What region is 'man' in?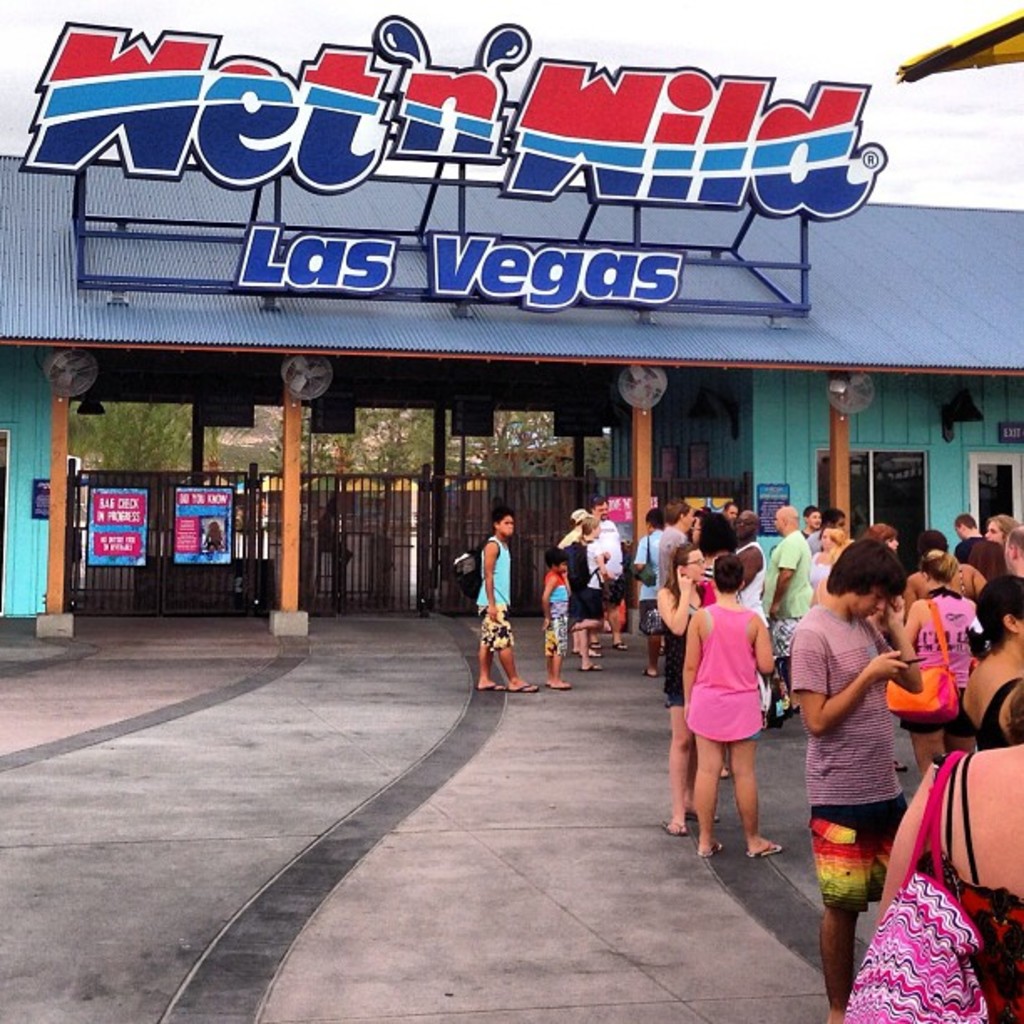
Rect(632, 505, 664, 678).
